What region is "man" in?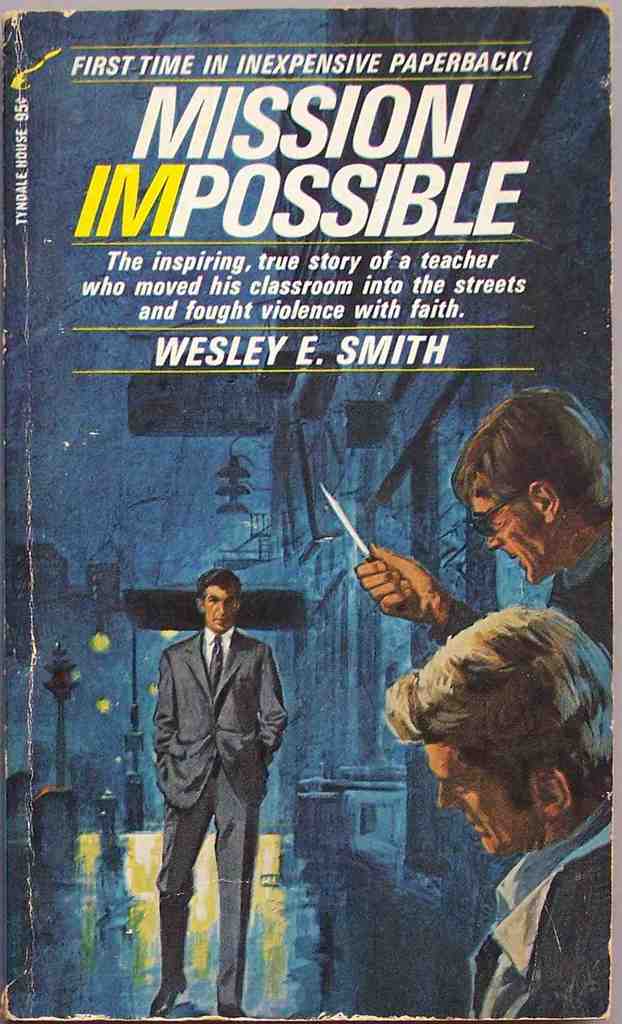
x1=143, y1=566, x2=294, y2=1004.
